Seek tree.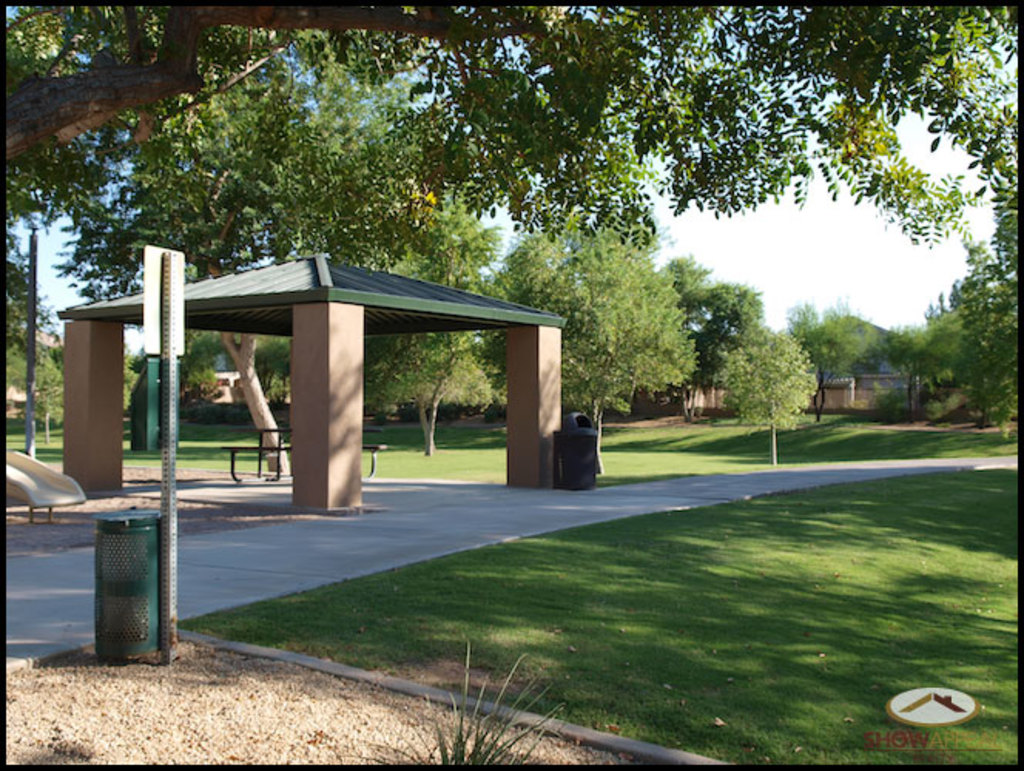
select_region(49, 48, 324, 497).
